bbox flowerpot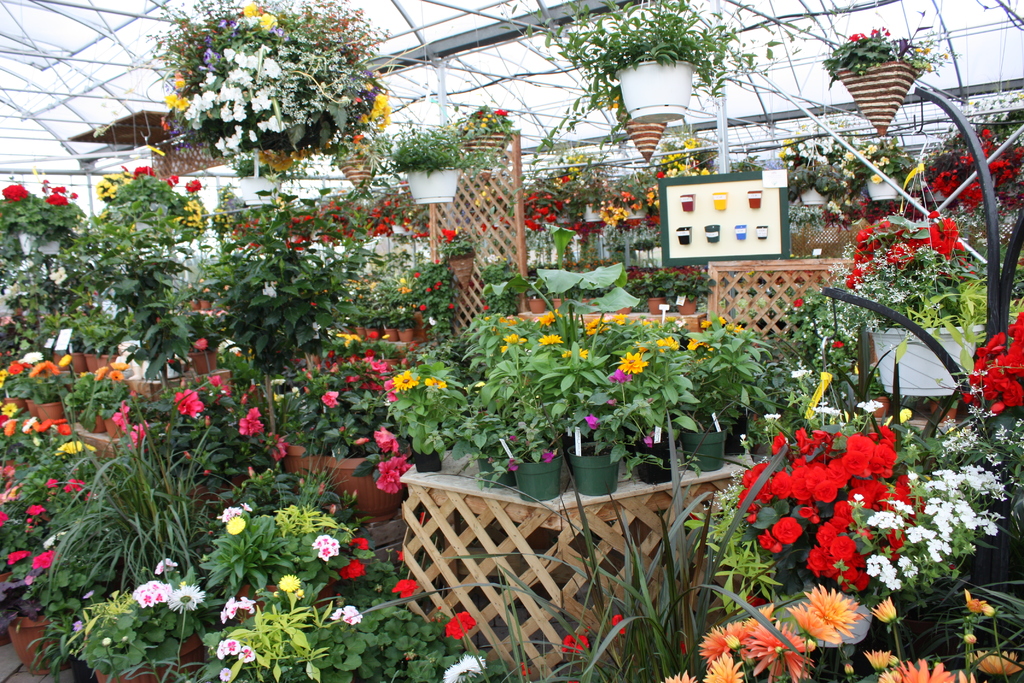
(left=449, top=252, right=476, bottom=291)
